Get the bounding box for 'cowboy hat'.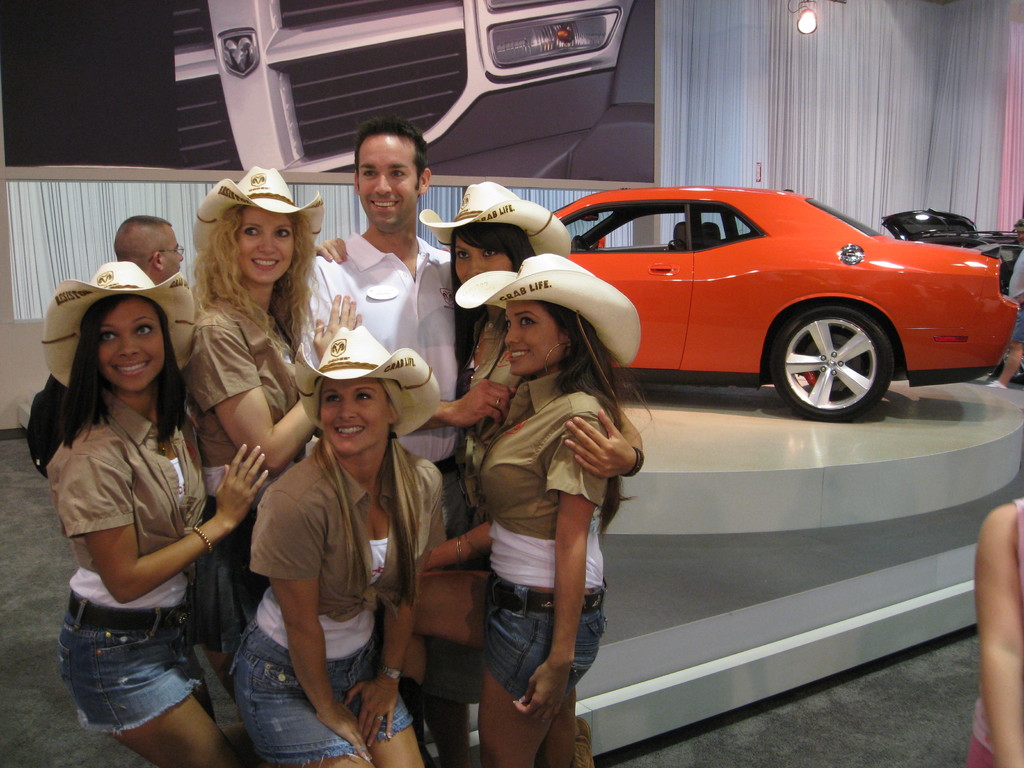
<box>36,257,192,392</box>.
